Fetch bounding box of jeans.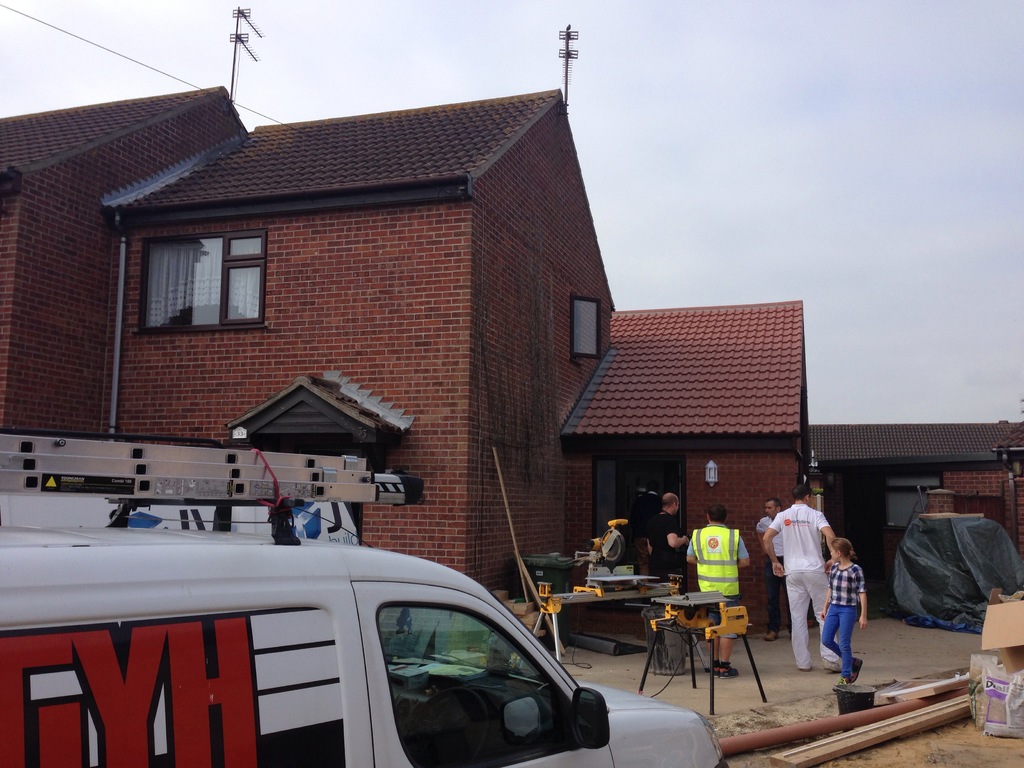
Bbox: pyautogui.locateOnScreen(784, 572, 830, 673).
